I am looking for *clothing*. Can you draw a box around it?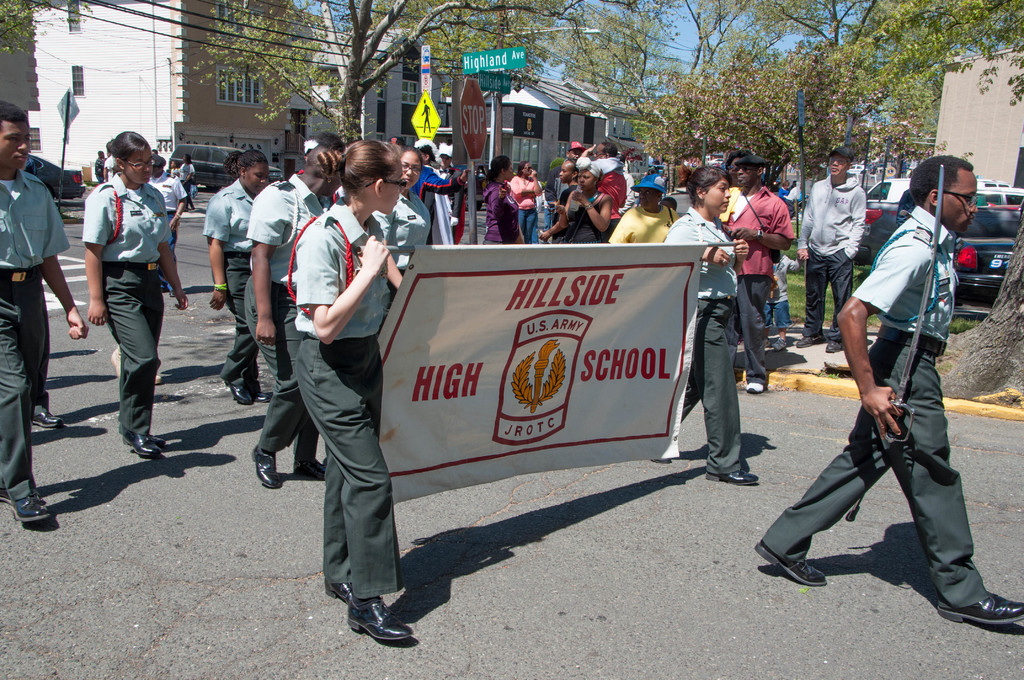
Sure, the bounding box is BBox(253, 168, 328, 462).
